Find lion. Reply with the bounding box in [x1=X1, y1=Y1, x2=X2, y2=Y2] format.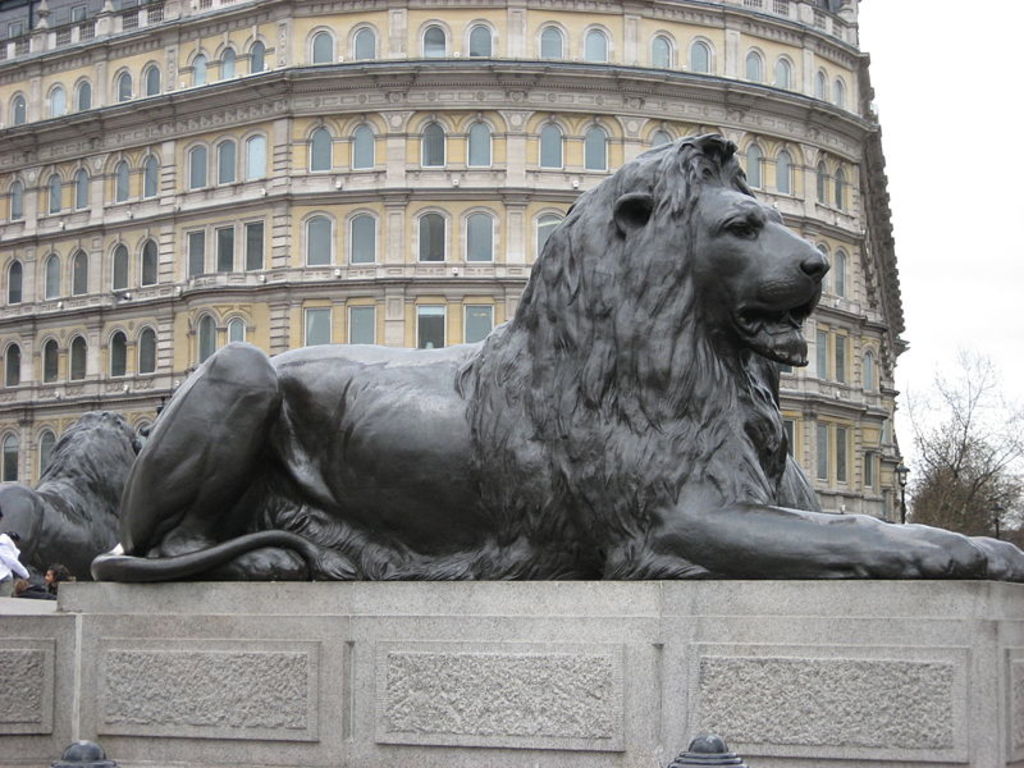
[x1=88, y1=132, x2=1023, y2=584].
